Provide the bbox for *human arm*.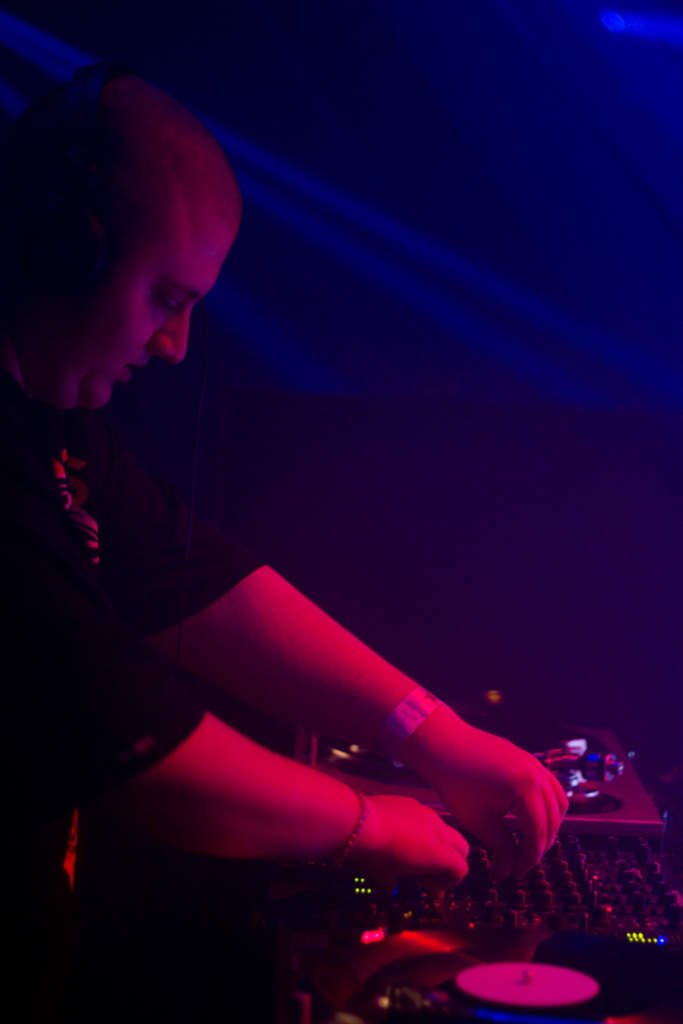
bbox(122, 459, 574, 874).
